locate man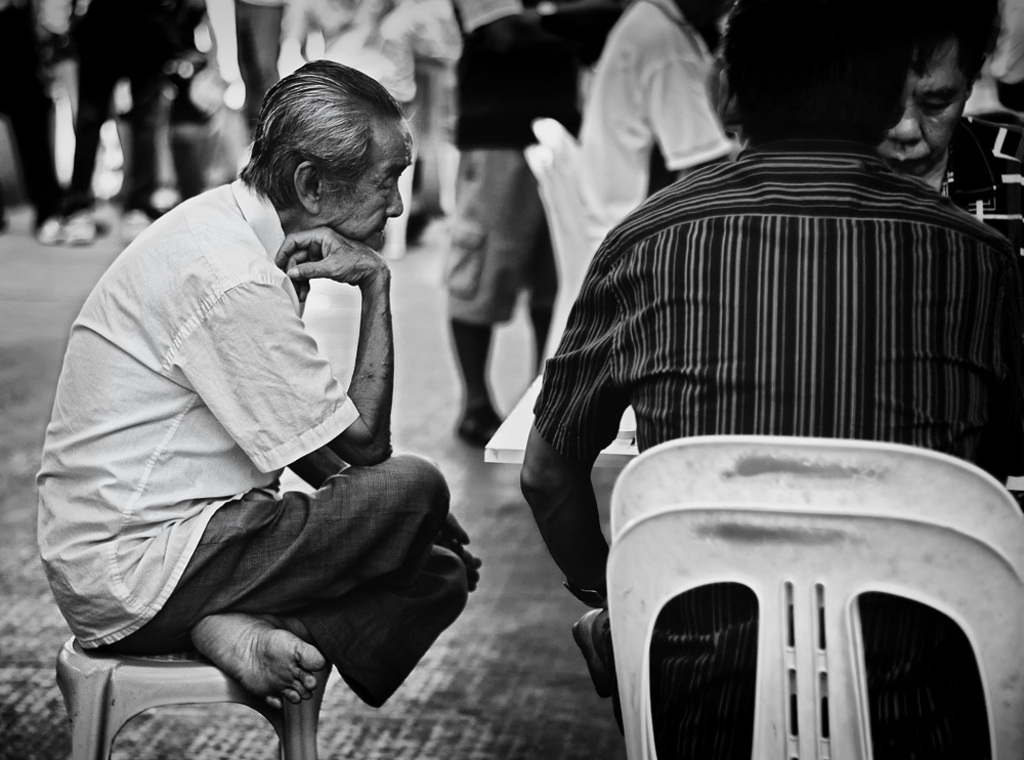
x1=873 y1=0 x2=1023 y2=252
